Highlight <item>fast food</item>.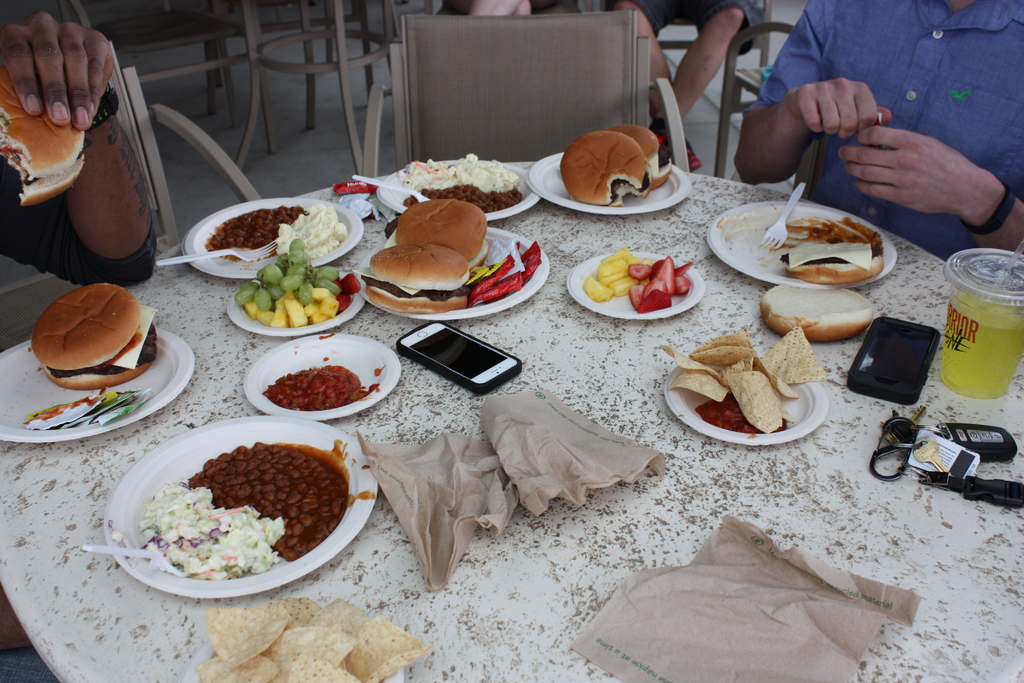
Highlighted region: left=307, top=205, right=339, bottom=240.
